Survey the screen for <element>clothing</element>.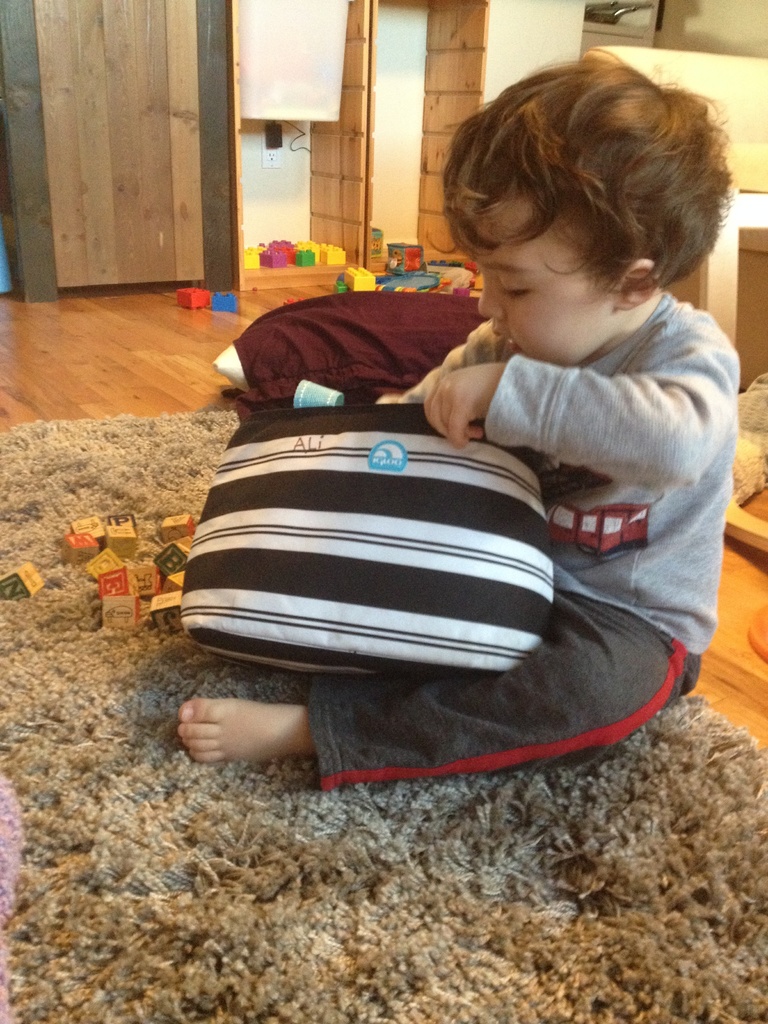
Survey found: region(306, 591, 712, 794).
